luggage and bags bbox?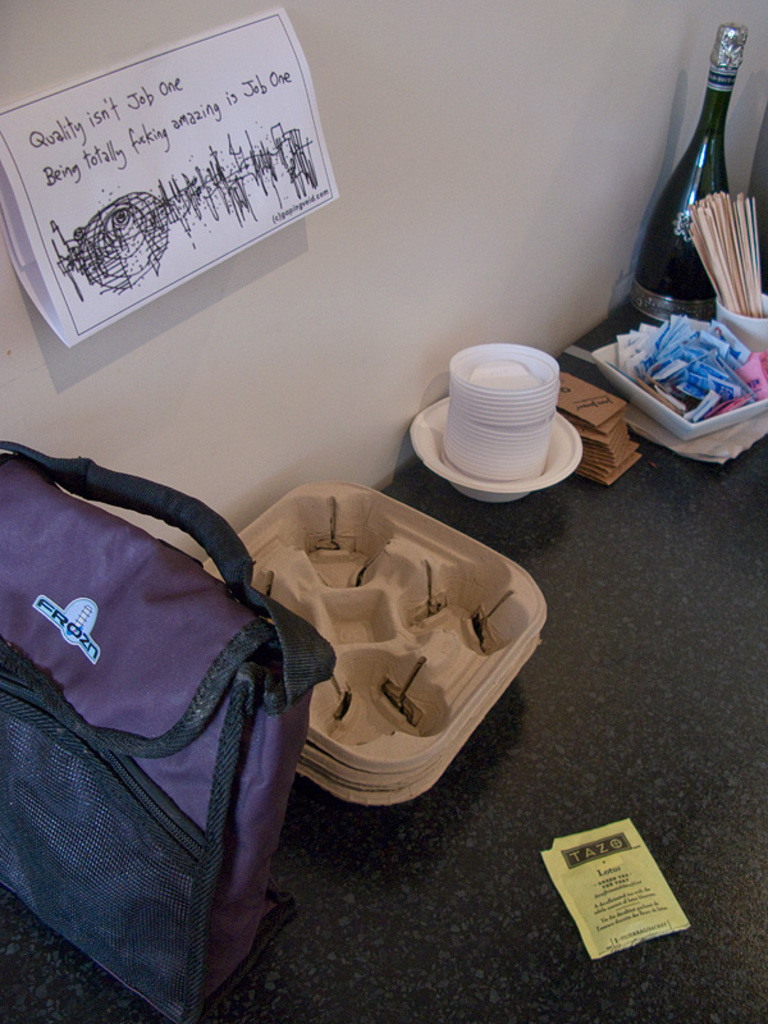
x1=1, y1=422, x2=332, y2=1009
